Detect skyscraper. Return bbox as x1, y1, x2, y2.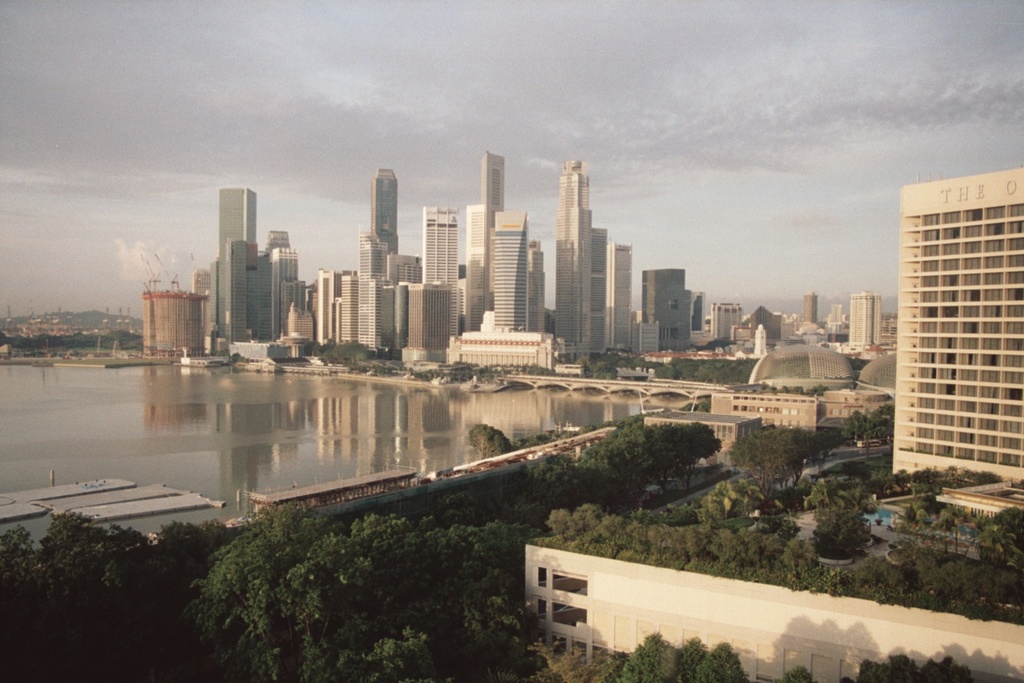
587, 221, 614, 361.
